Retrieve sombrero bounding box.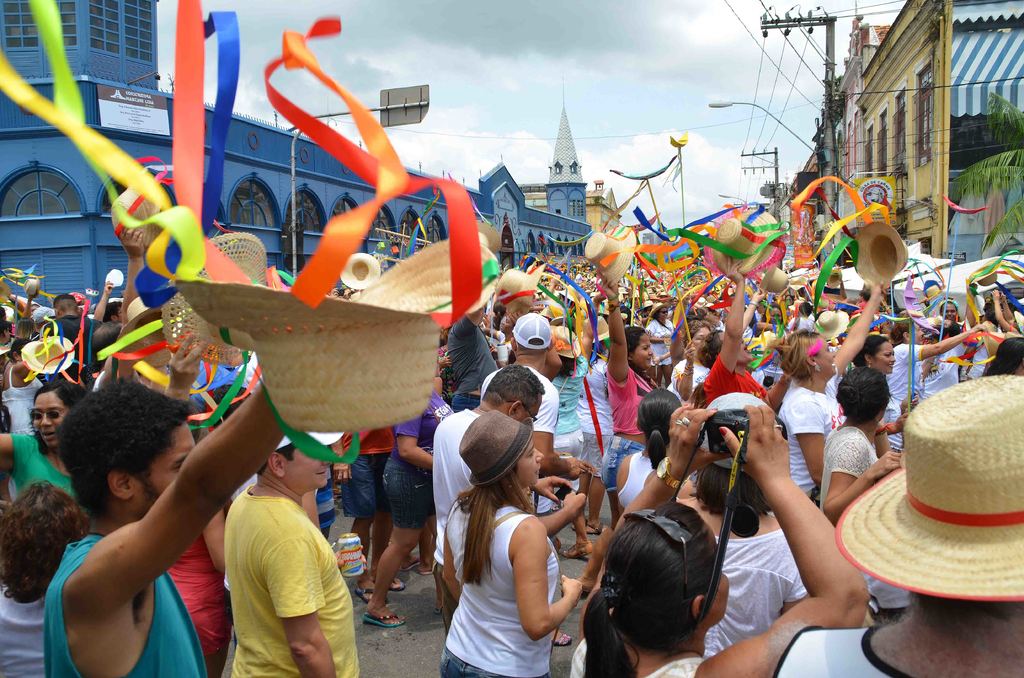
Bounding box: region(965, 261, 1004, 286).
